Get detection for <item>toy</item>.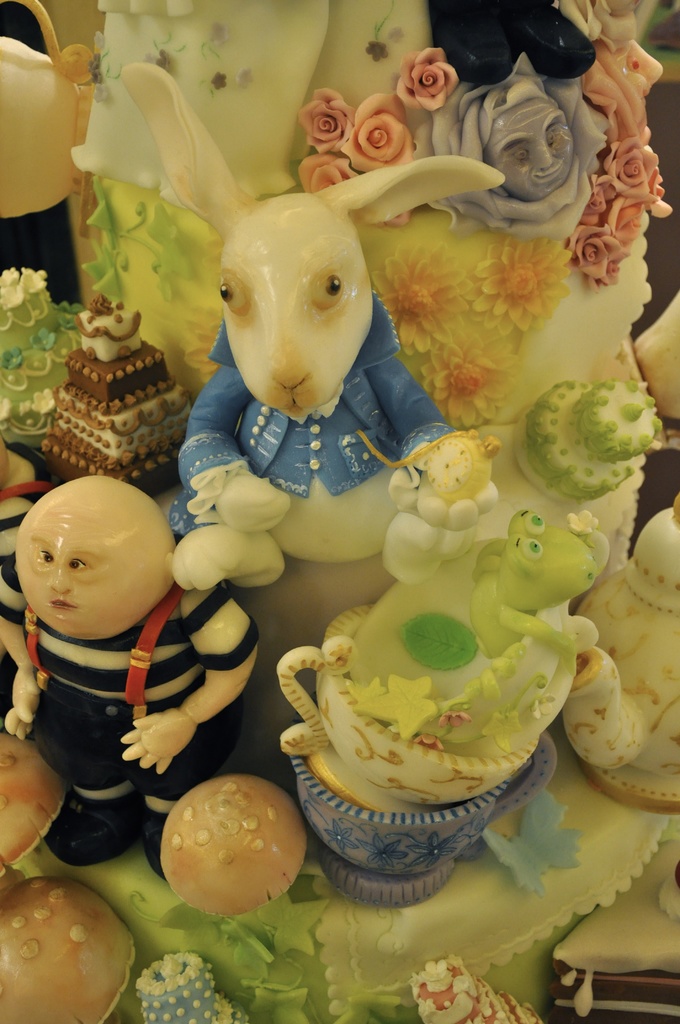
Detection: bbox=(300, 507, 598, 897).
